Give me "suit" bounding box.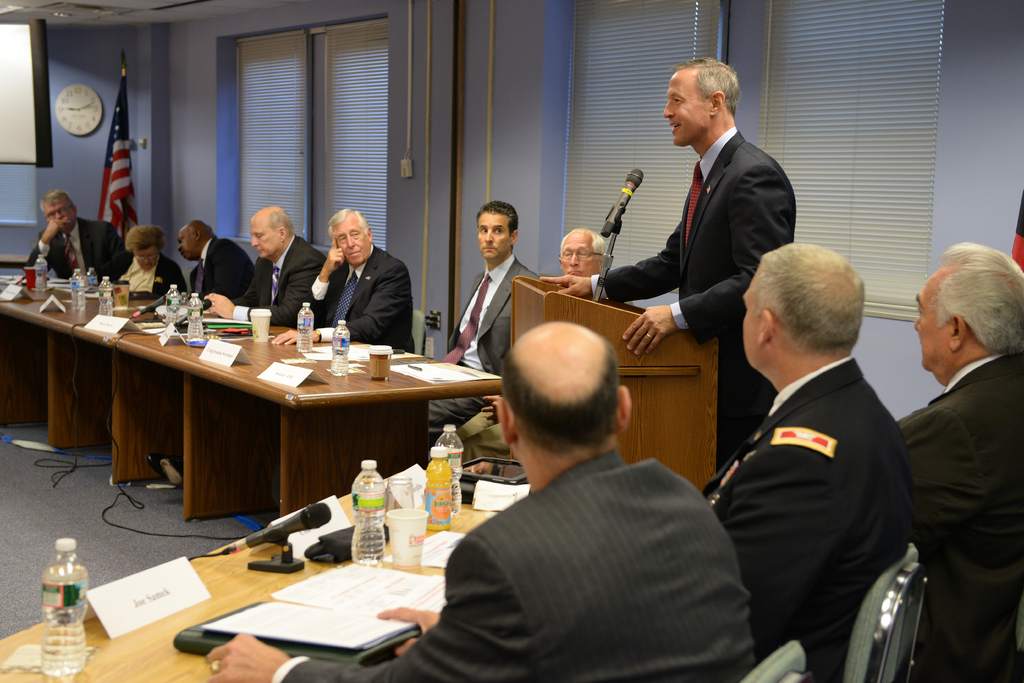
(left=268, top=448, right=757, bottom=682).
